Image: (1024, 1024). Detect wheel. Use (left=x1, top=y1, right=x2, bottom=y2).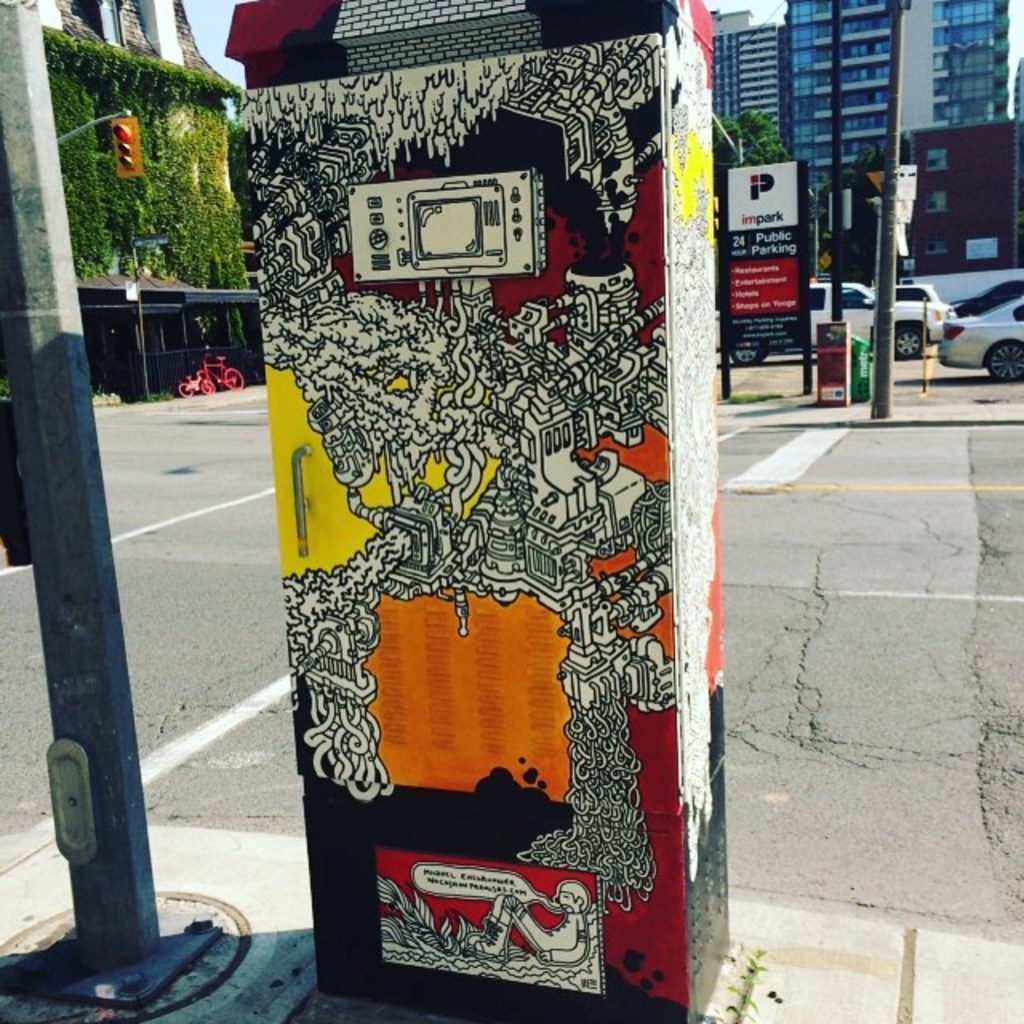
(left=733, top=341, right=762, bottom=363).
